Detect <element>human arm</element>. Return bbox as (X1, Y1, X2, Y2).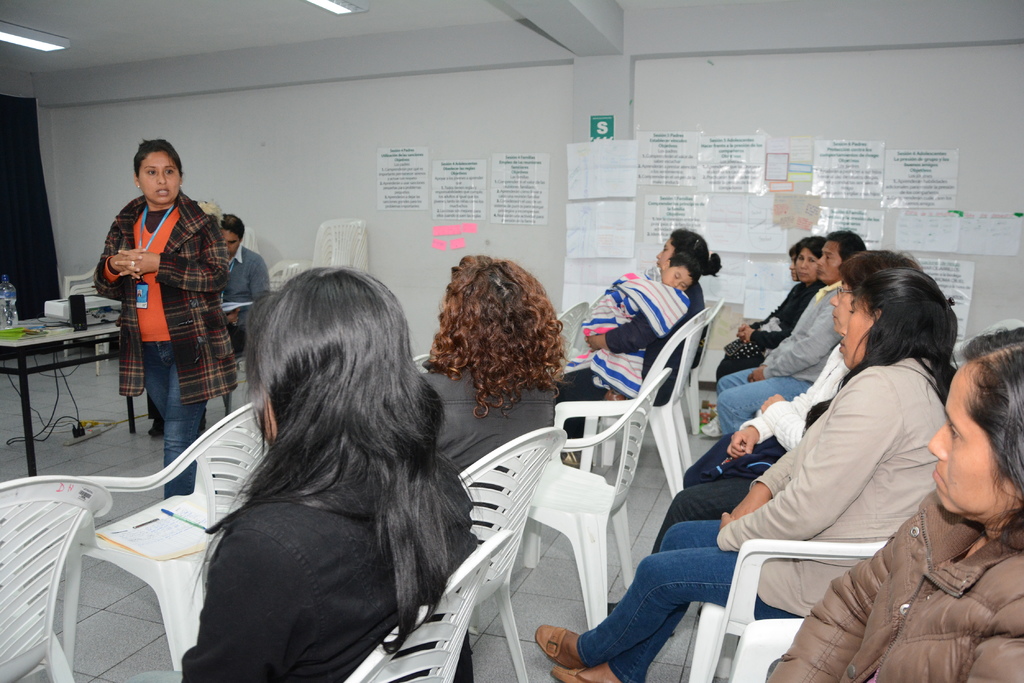
(576, 310, 678, 355).
